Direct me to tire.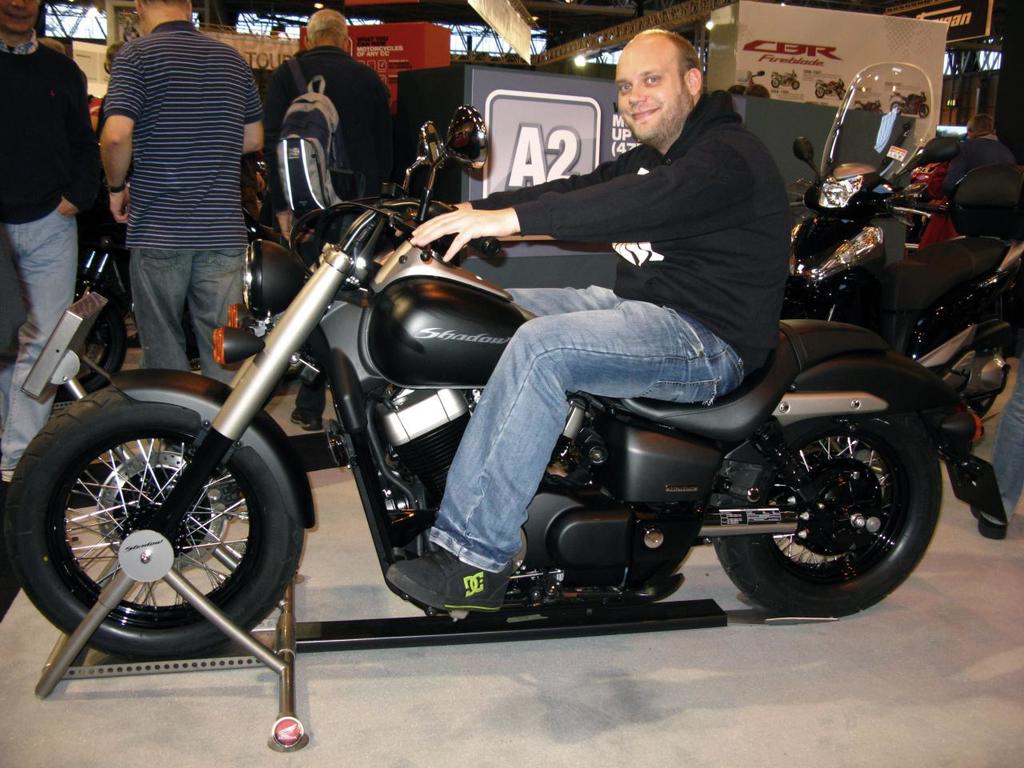
Direction: (left=18, top=404, right=278, bottom=646).
